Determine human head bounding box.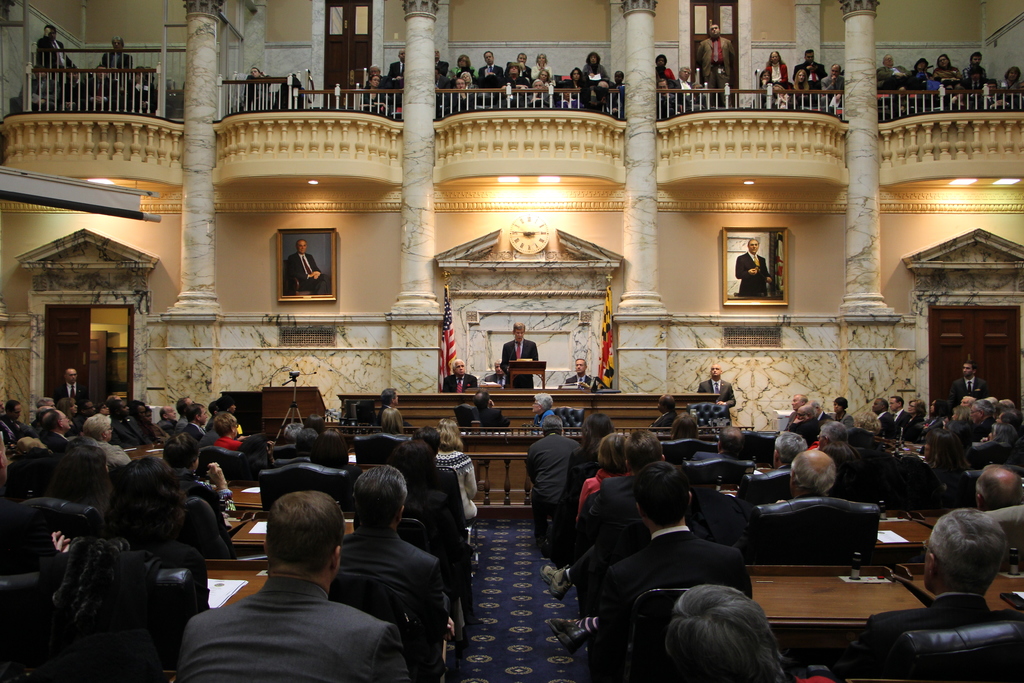
Determined: {"left": 82, "top": 414, "right": 113, "bottom": 440}.
